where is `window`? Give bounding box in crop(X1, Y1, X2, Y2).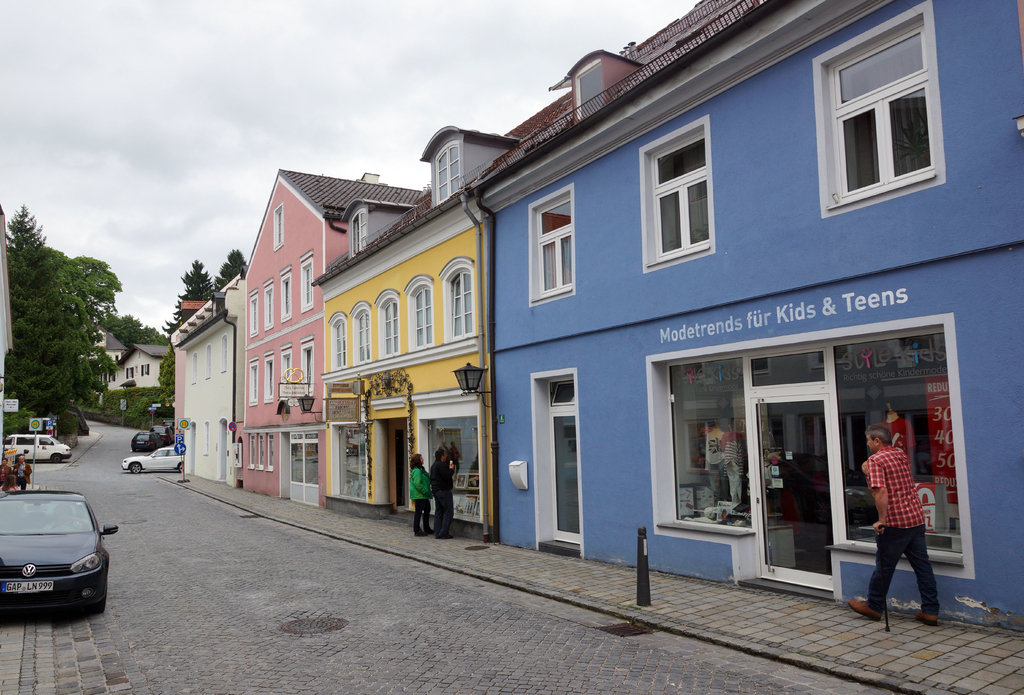
crop(266, 431, 275, 472).
